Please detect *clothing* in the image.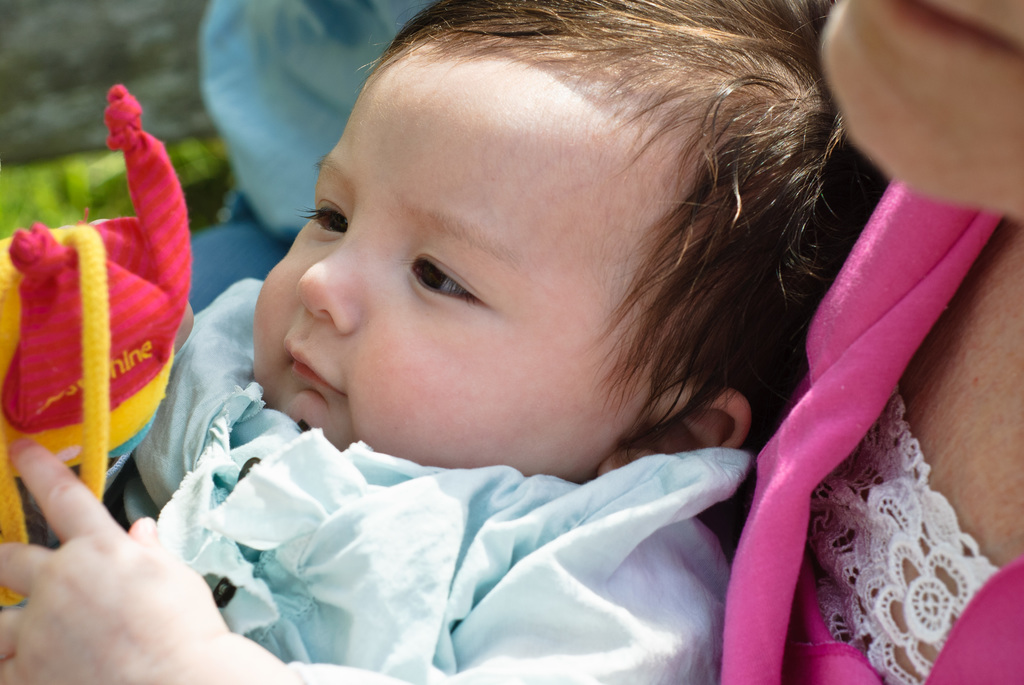
region(727, 138, 1018, 649).
